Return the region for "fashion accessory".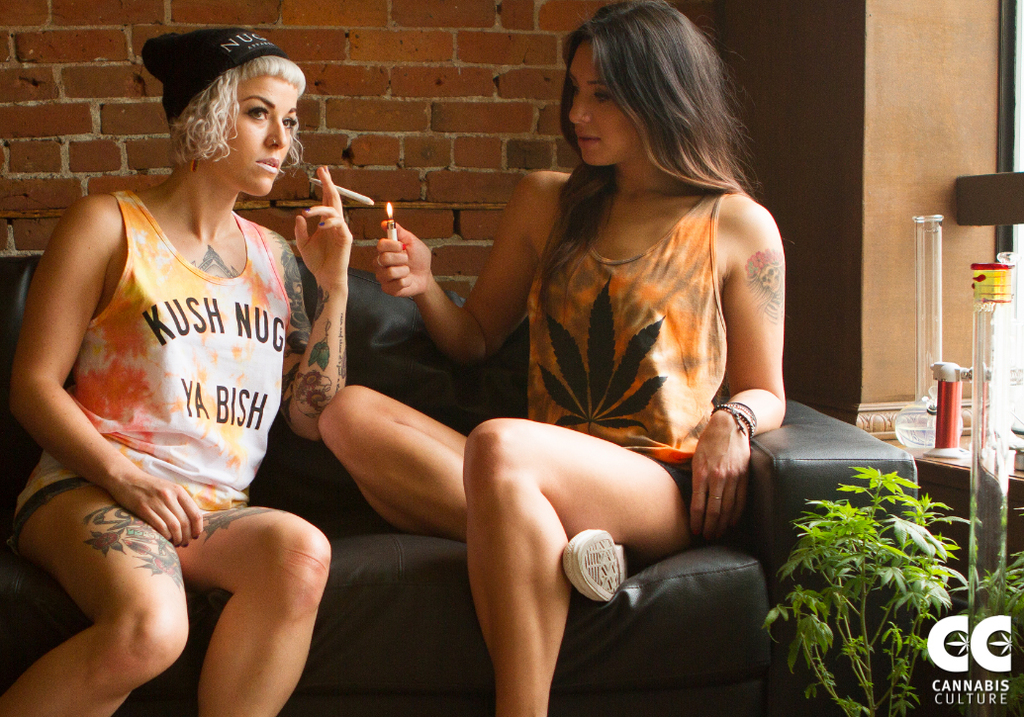
BBox(320, 223, 325, 226).
